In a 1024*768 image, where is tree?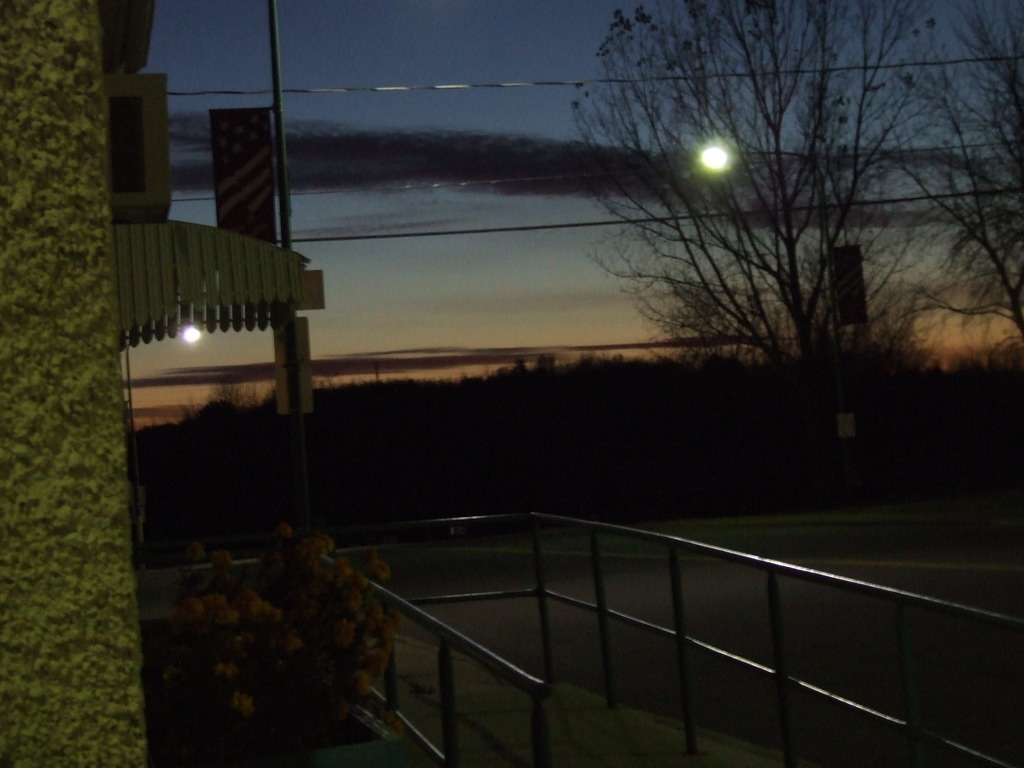
[left=568, top=36, right=981, bottom=456].
